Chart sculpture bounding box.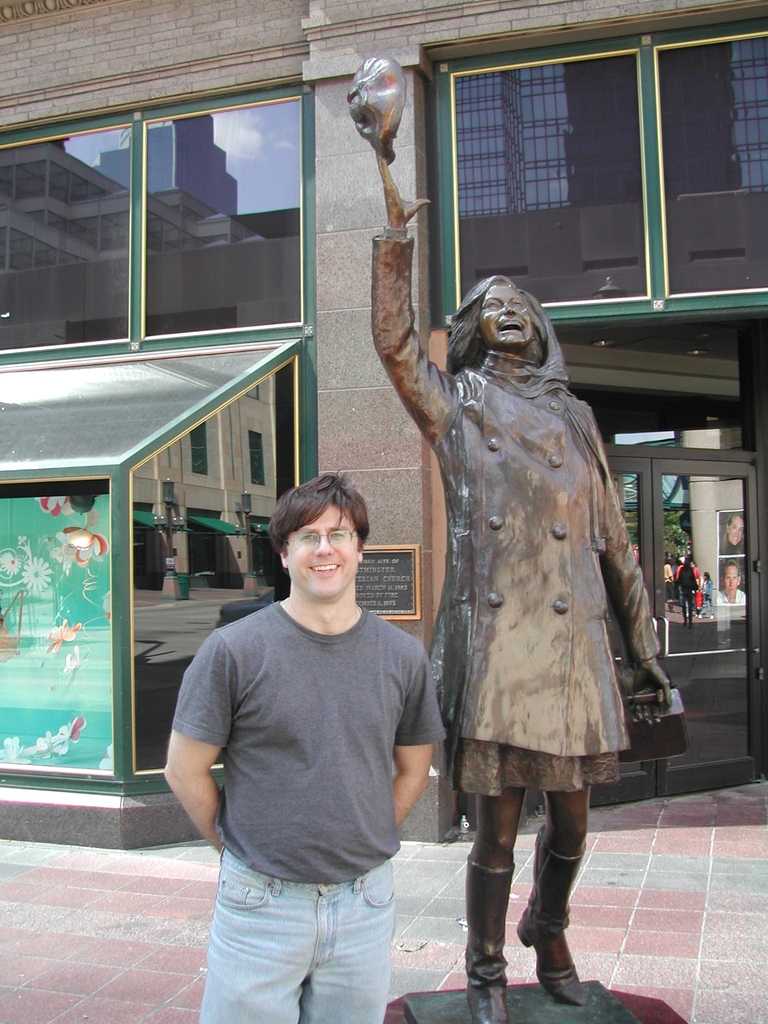
Charted: detection(345, 59, 677, 1023).
